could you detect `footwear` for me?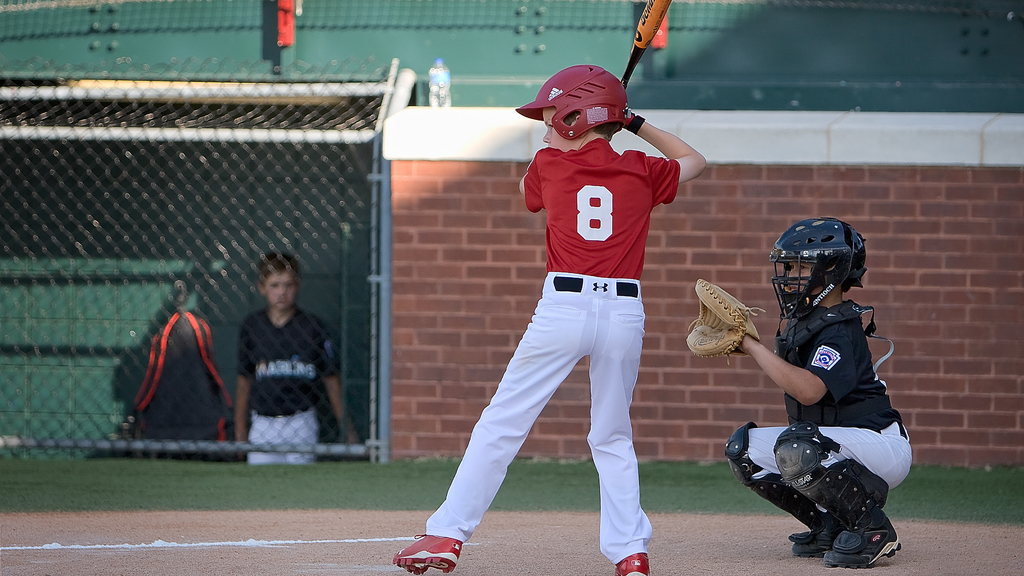
Detection result: [609, 551, 649, 575].
